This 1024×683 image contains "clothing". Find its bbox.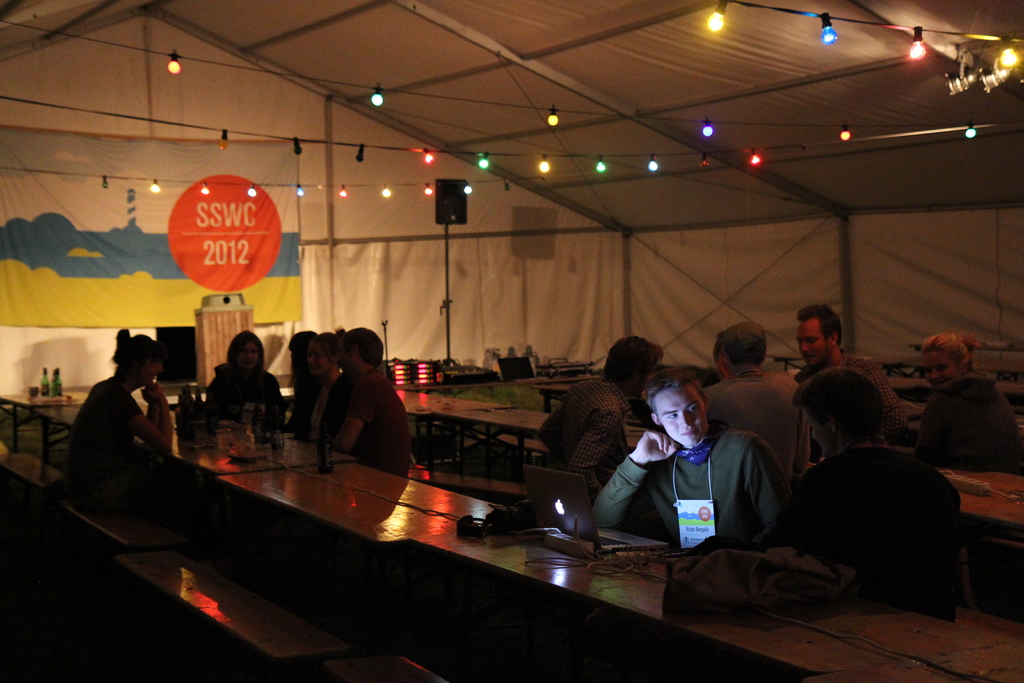
<bbox>320, 368, 415, 477</bbox>.
